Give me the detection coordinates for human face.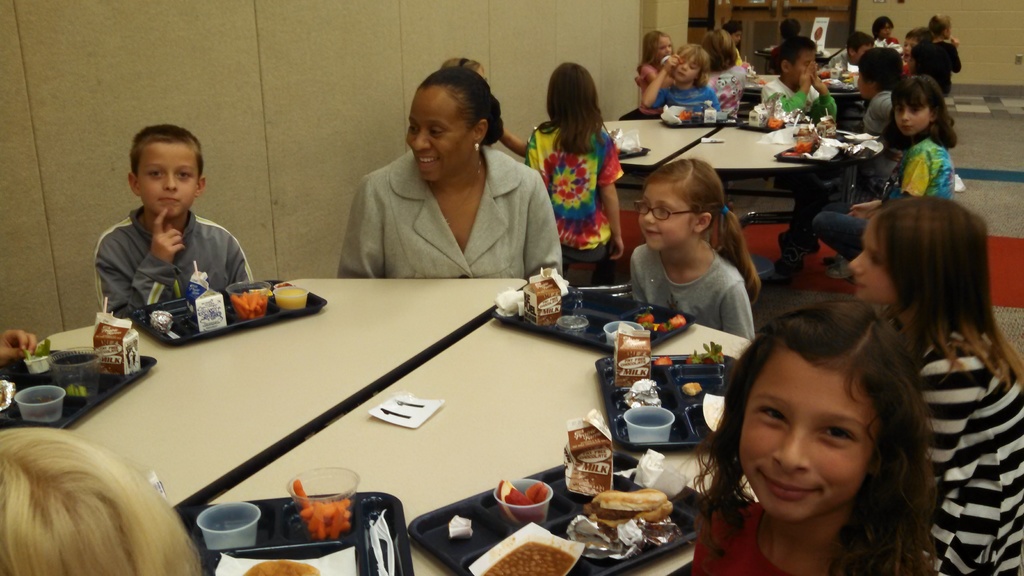
[673, 55, 701, 83].
